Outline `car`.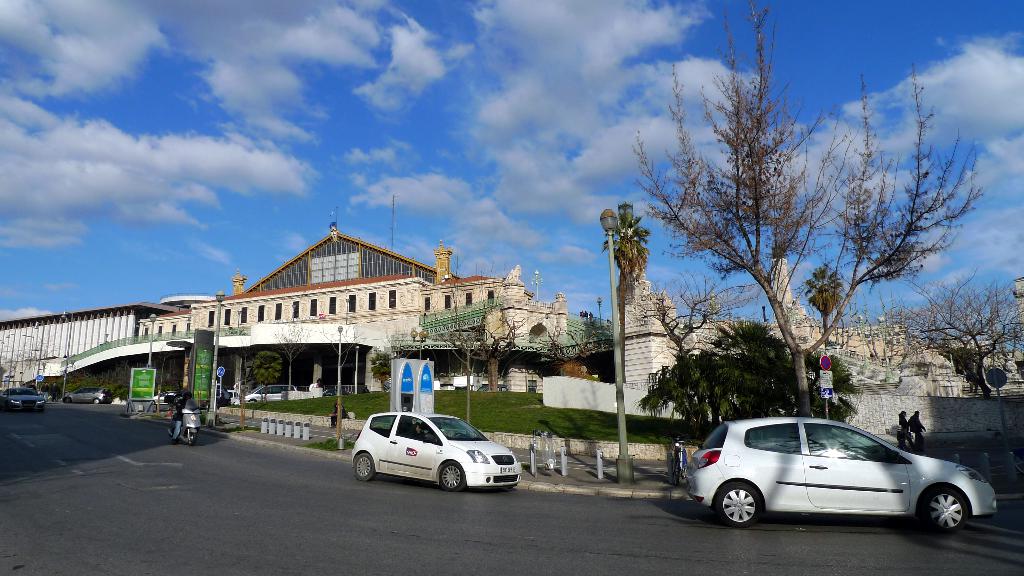
Outline: rect(226, 390, 239, 406).
